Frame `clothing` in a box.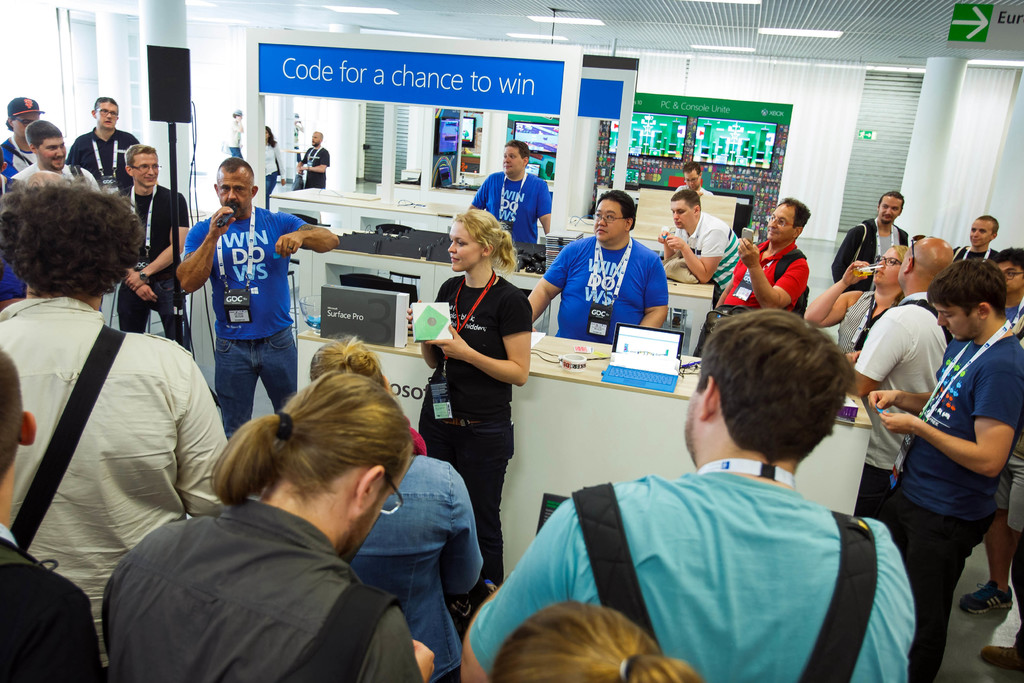
detection(301, 144, 330, 190).
